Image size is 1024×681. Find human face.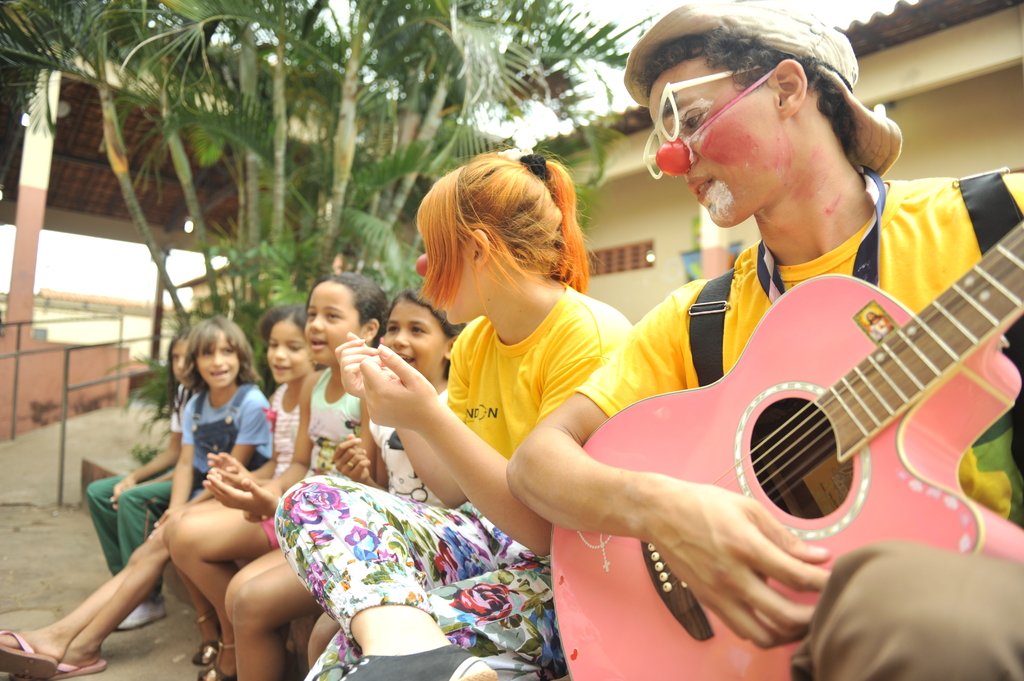
box(385, 298, 447, 377).
